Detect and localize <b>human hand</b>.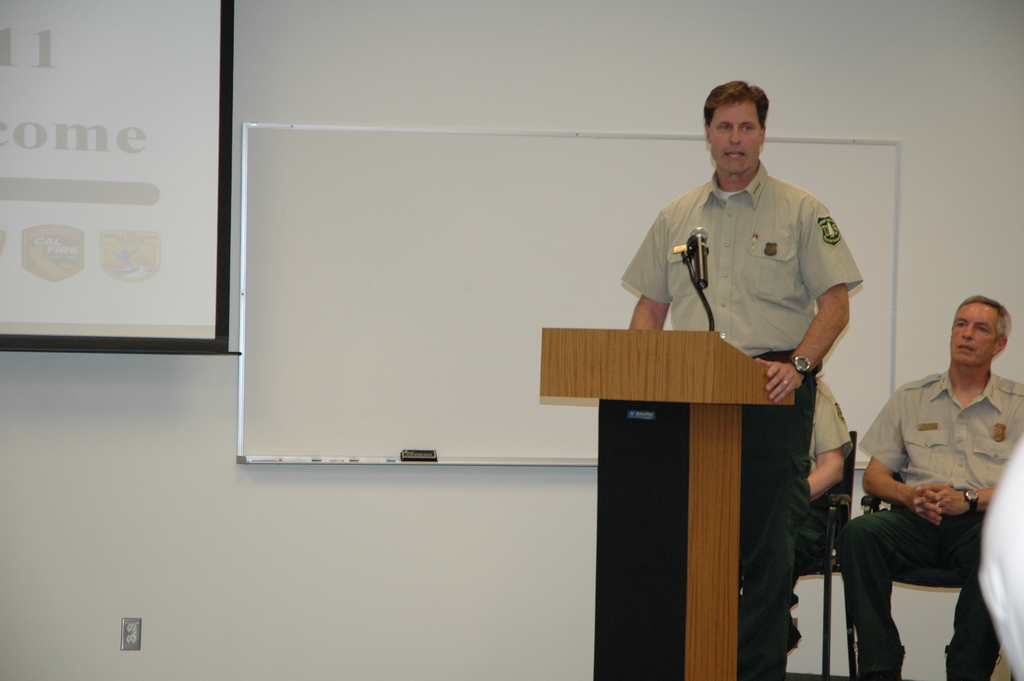
Localized at x1=764, y1=336, x2=834, y2=404.
